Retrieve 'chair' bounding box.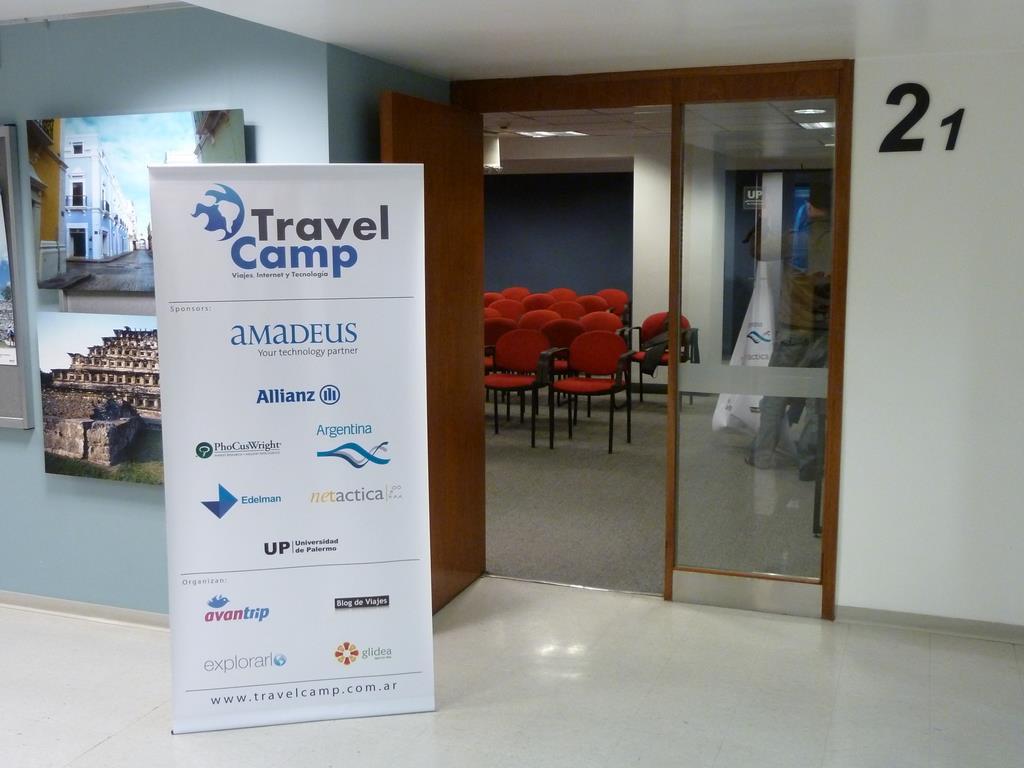
Bounding box: left=502, top=307, right=557, bottom=414.
